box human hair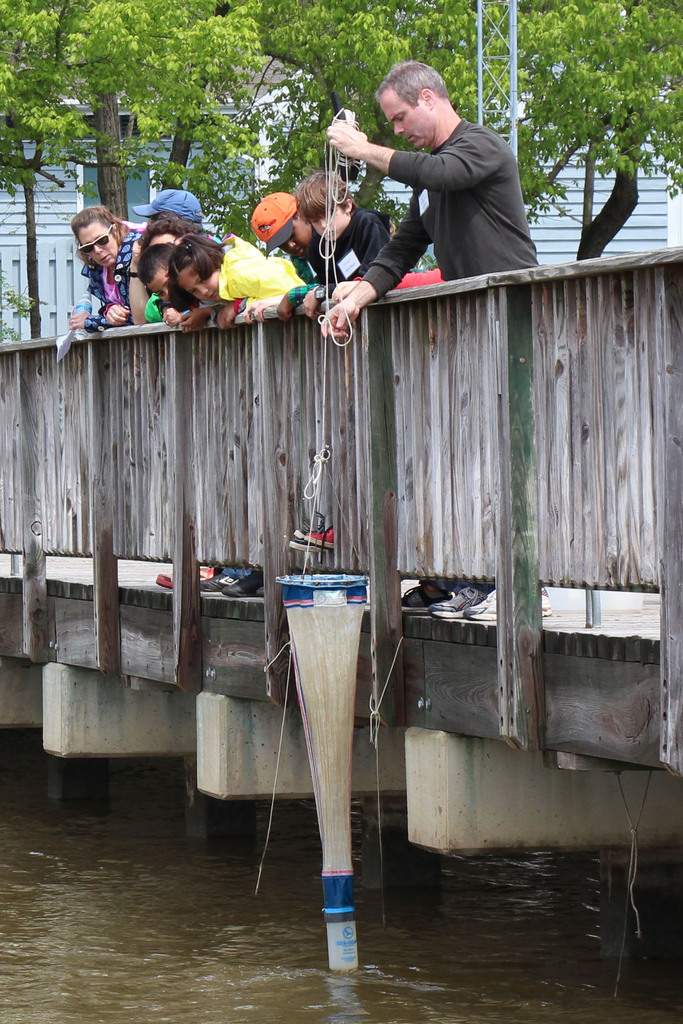
(387,220,395,239)
